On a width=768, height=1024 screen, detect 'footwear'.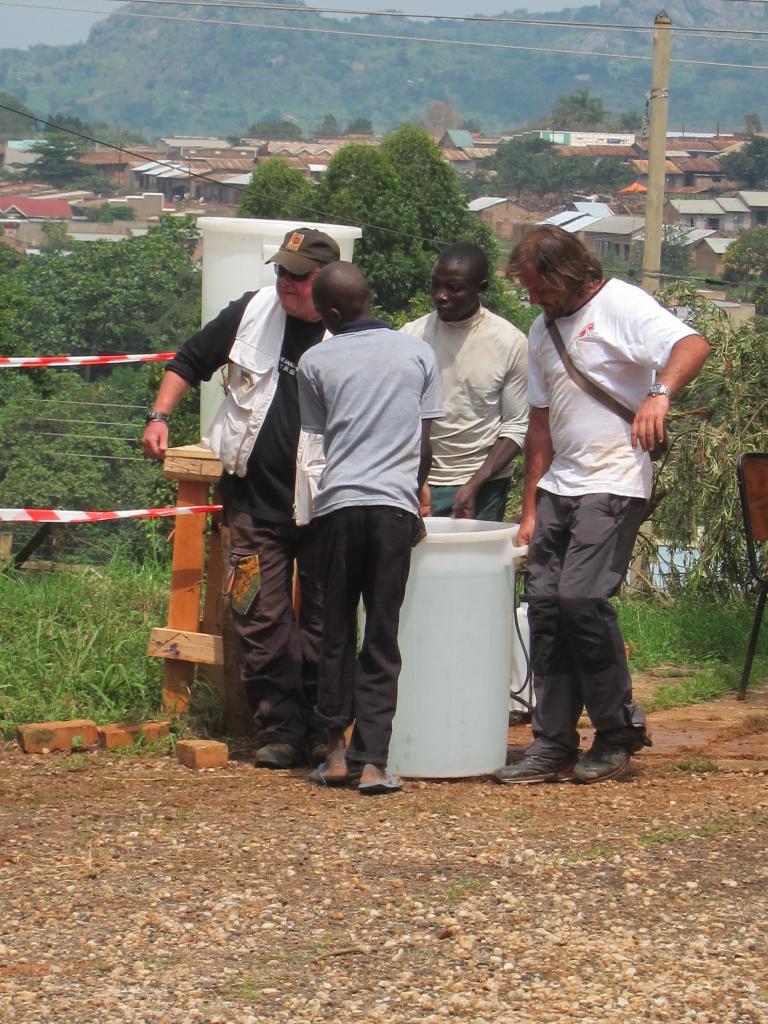
bbox=[499, 753, 579, 786].
